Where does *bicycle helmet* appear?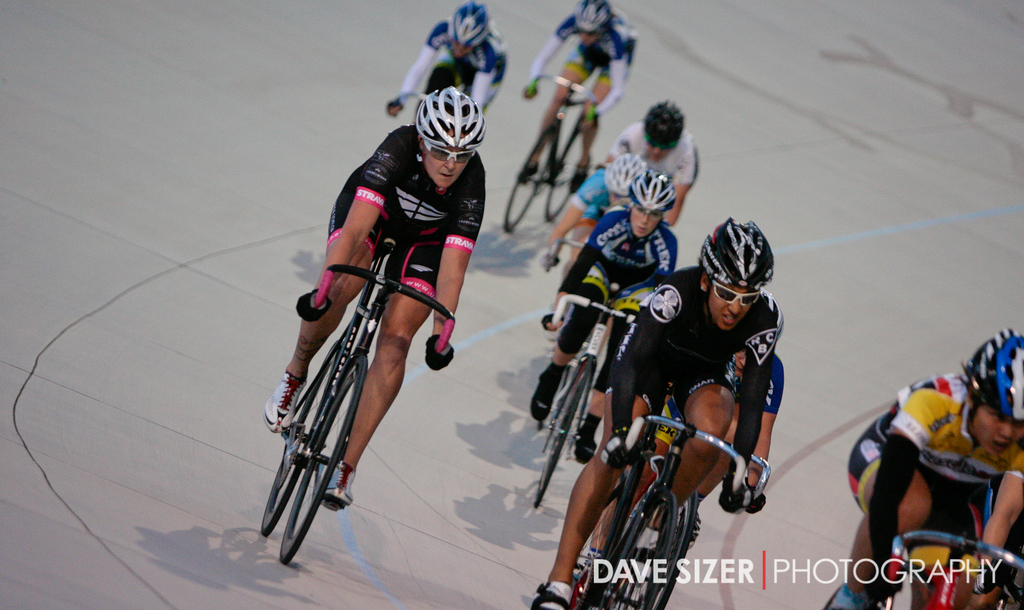
Appears at [646, 102, 687, 148].
